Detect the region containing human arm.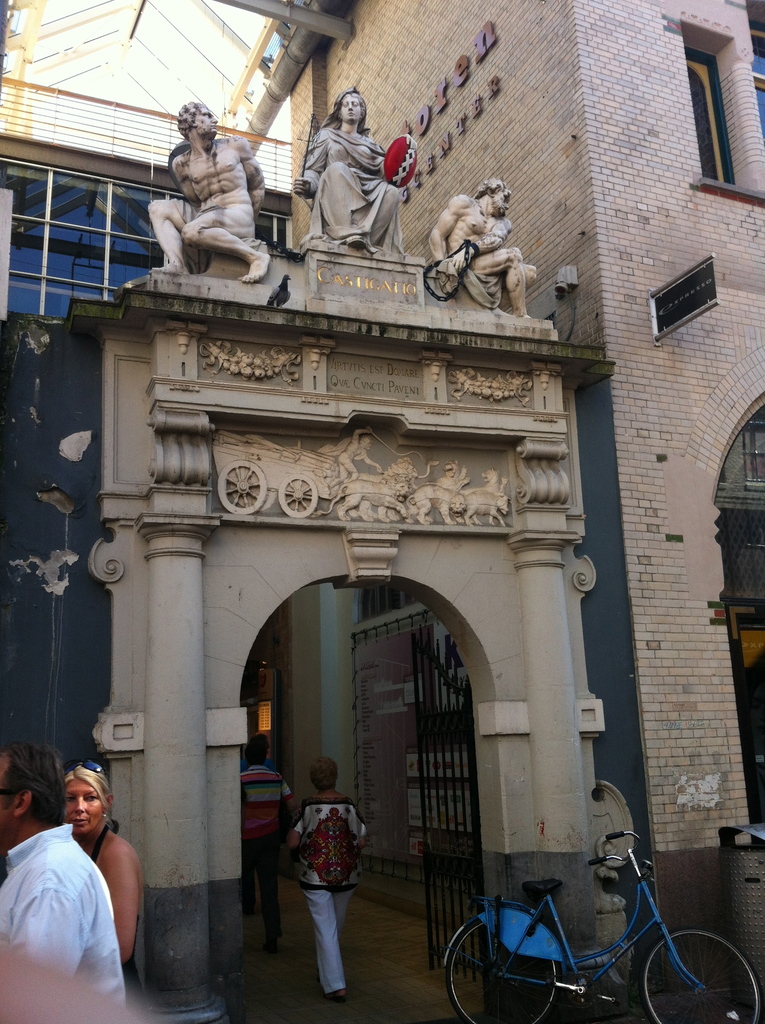
96,831,145,960.
